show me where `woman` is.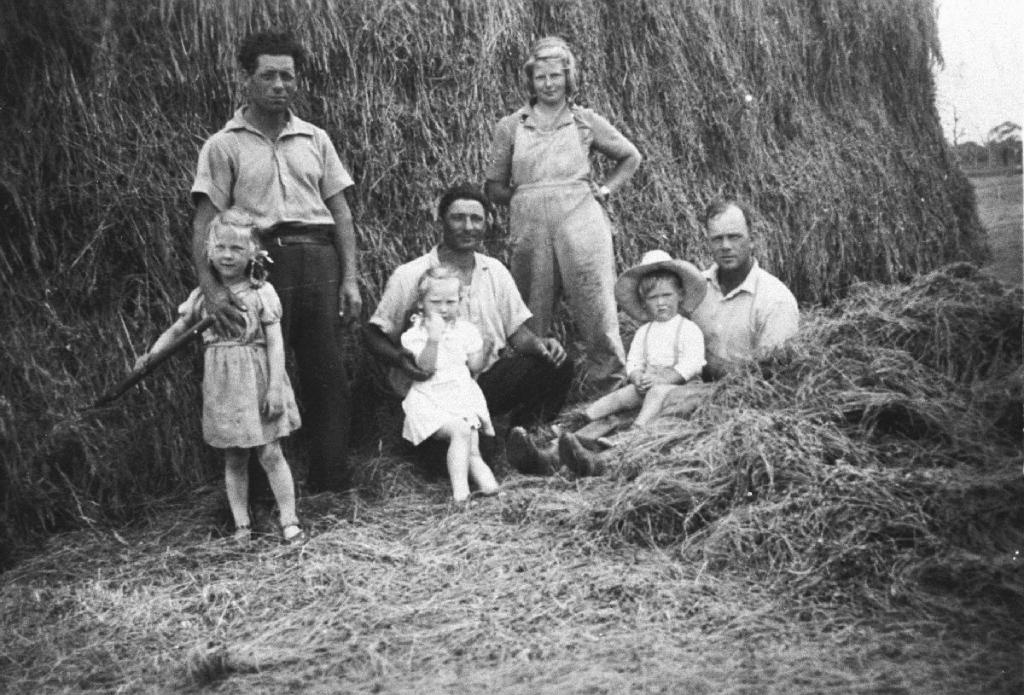
`woman` is at 483, 46, 647, 408.
